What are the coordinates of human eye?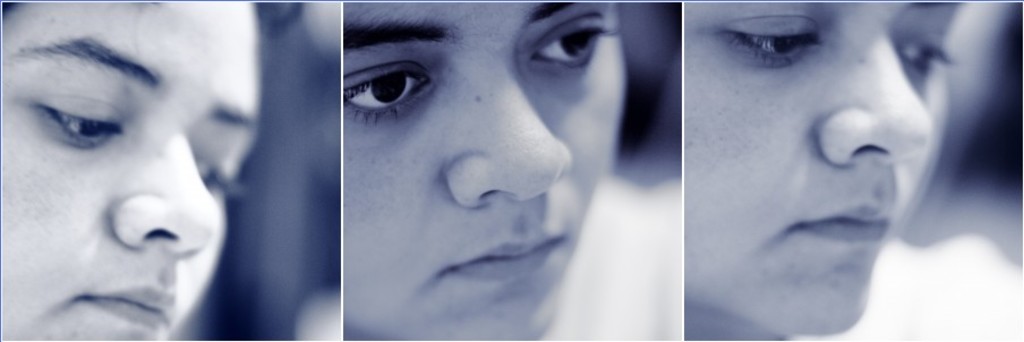
[x1=197, y1=146, x2=247, y2=197].
